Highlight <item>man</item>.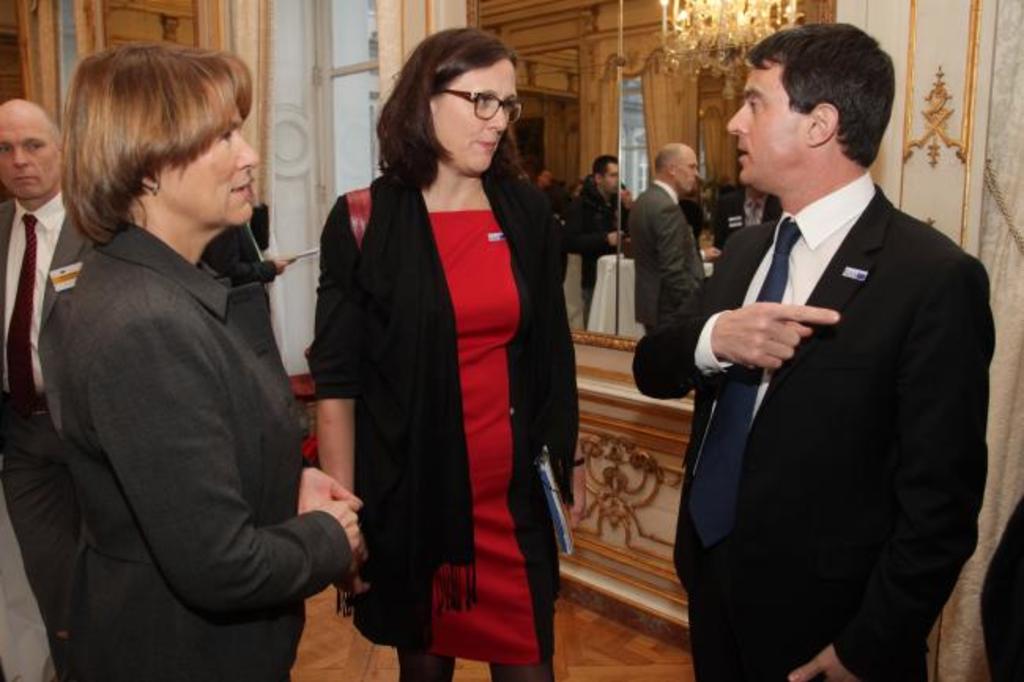
Highlighted region: [627, 142, 710, 318].
